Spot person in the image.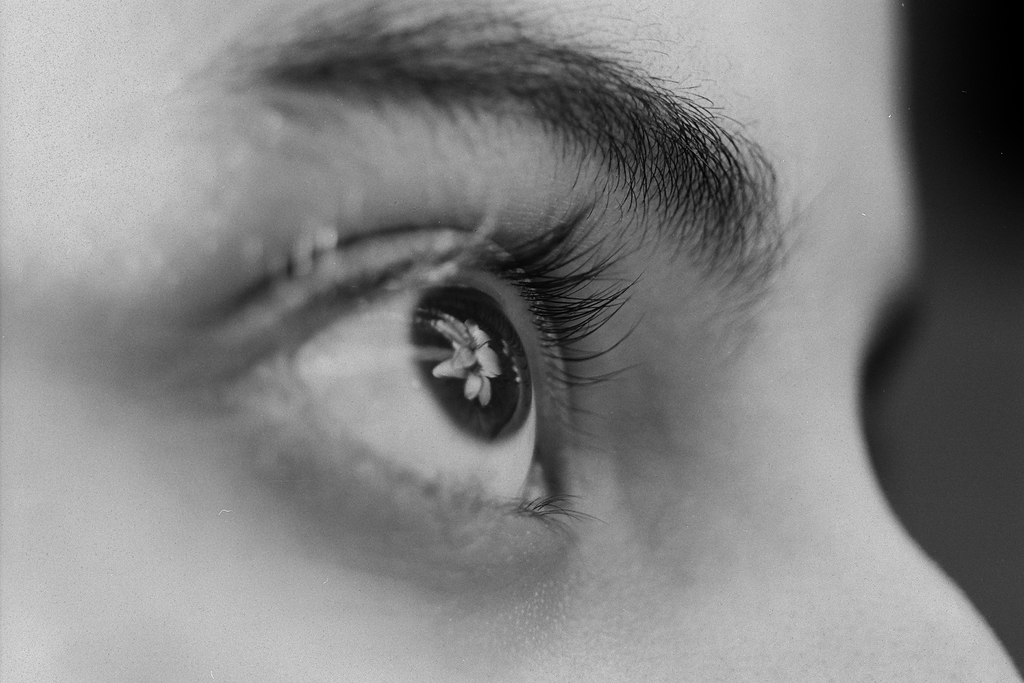
person found at crop(0, 0, 1023, 682).
